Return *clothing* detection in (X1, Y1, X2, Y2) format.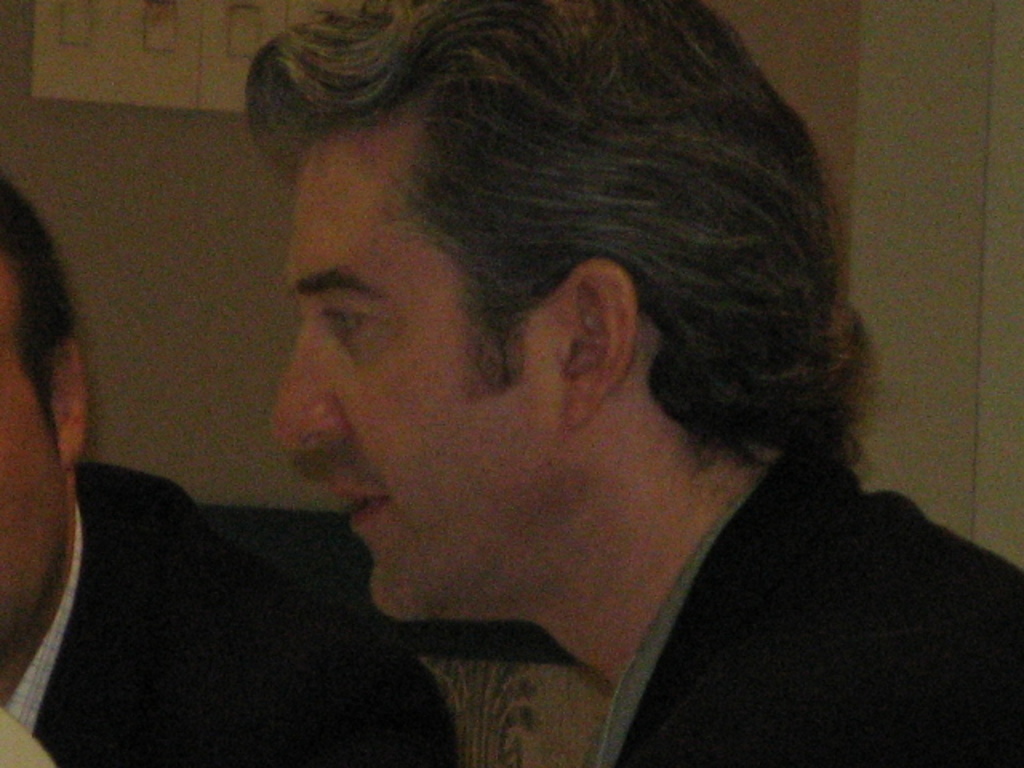
(22, 427, 510, 767).
